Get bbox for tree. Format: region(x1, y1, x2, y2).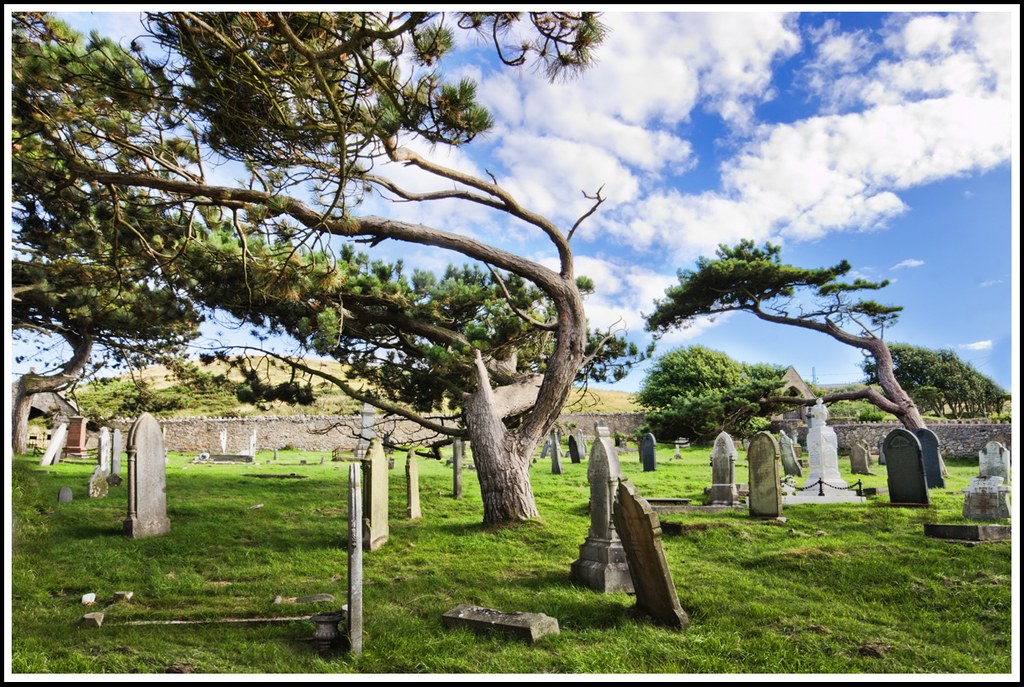
region(8, 8, 606, 530).
